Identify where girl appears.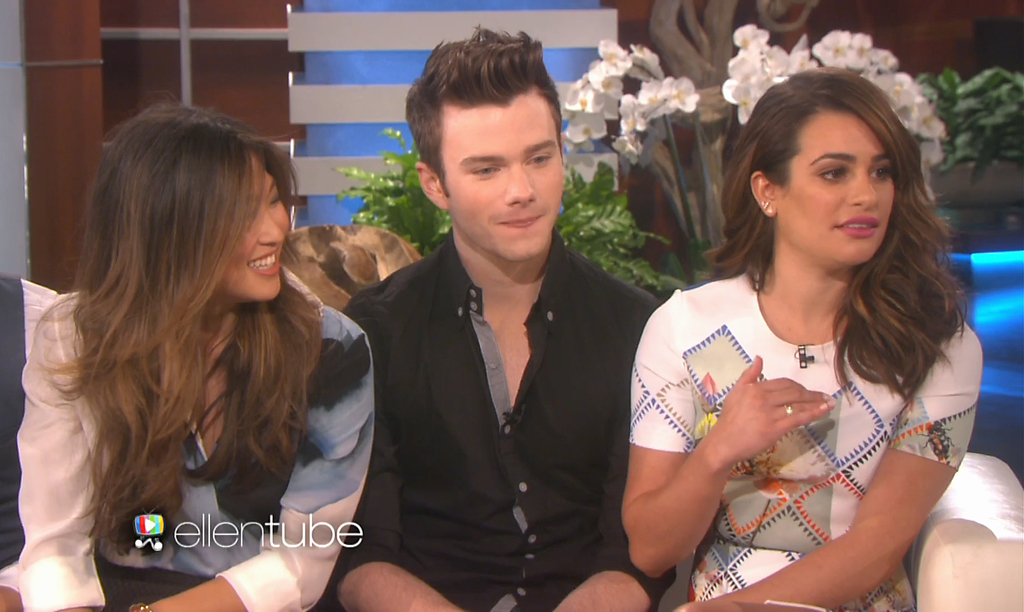
Appears at BBox(12, 100, 367, 611).
